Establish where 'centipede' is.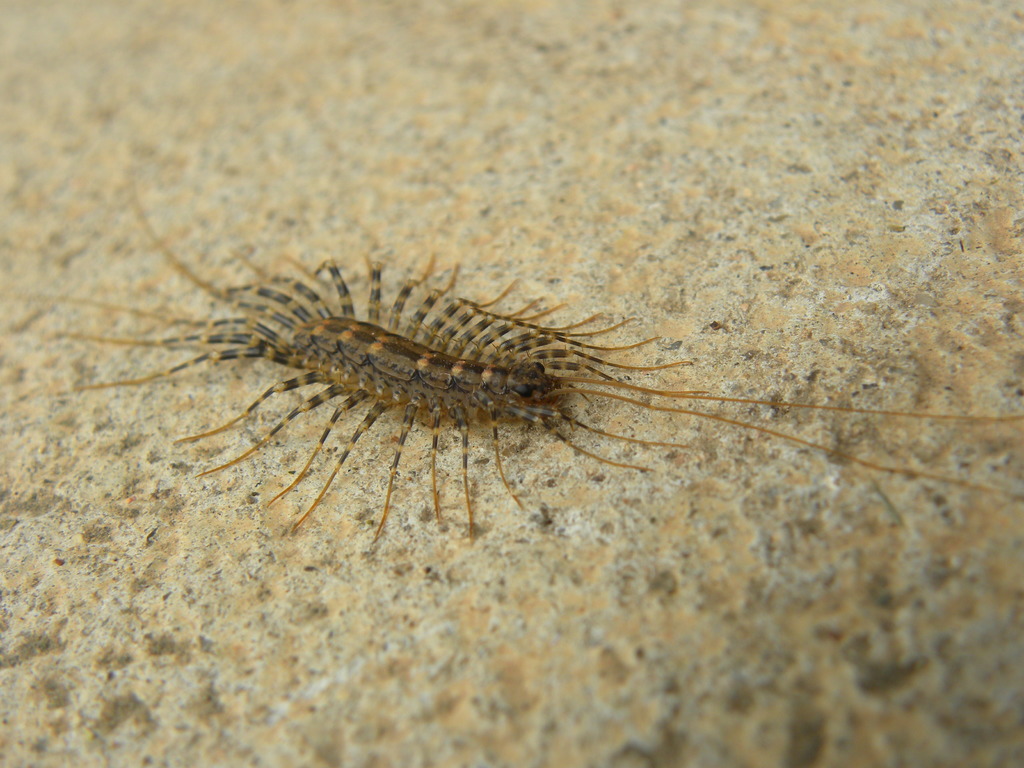
Established at 64 224 961 576.
